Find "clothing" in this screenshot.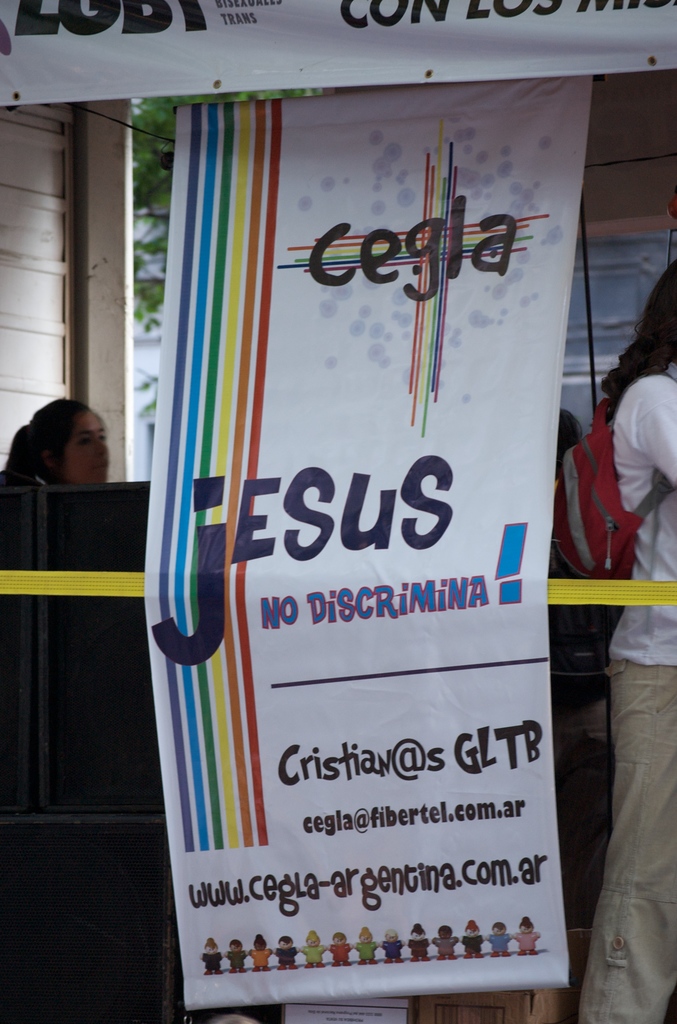
The bounding box for "clothing" is 384 941 405 960.
